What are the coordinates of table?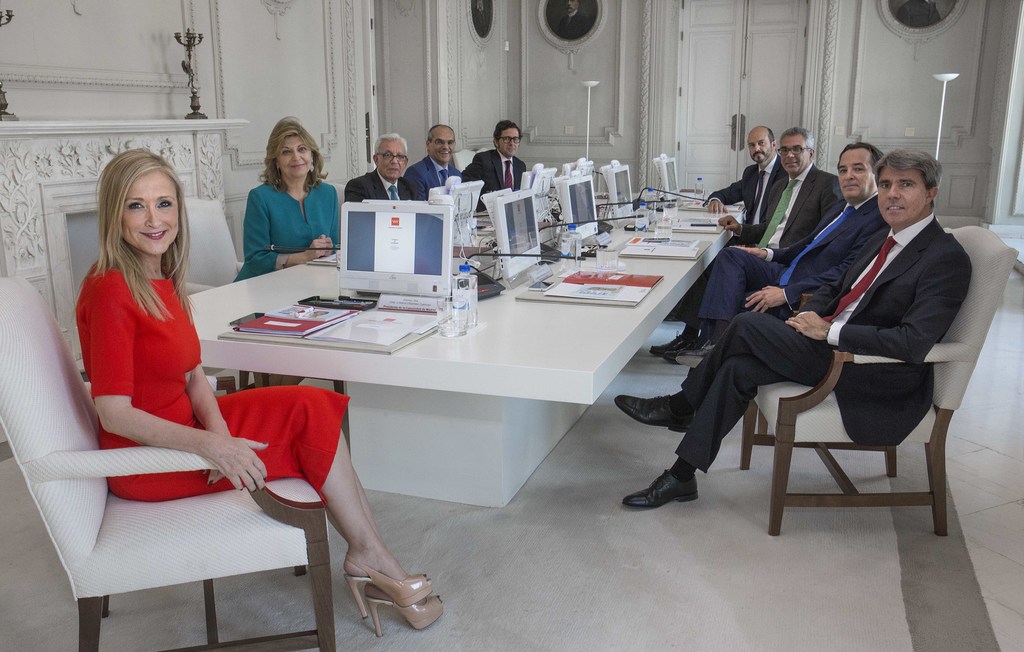
172, 181, 748, 510.
